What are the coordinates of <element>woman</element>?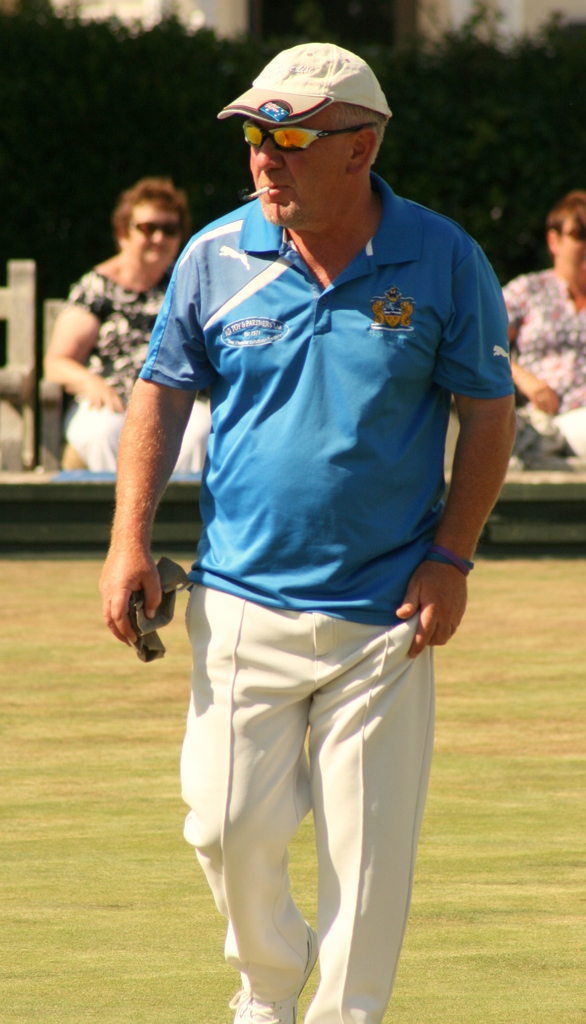
region(503, 188, 585, 467).
